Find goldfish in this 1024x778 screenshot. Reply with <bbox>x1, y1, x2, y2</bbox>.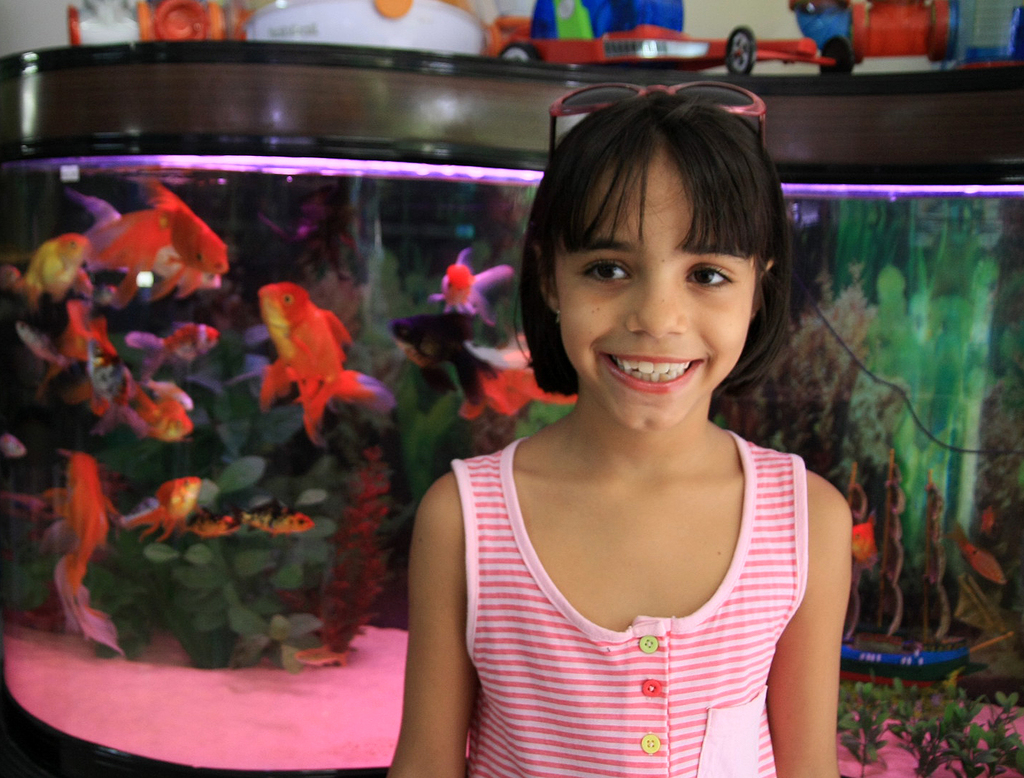
<bbox>386, 304, 498, 407</bbox>.
